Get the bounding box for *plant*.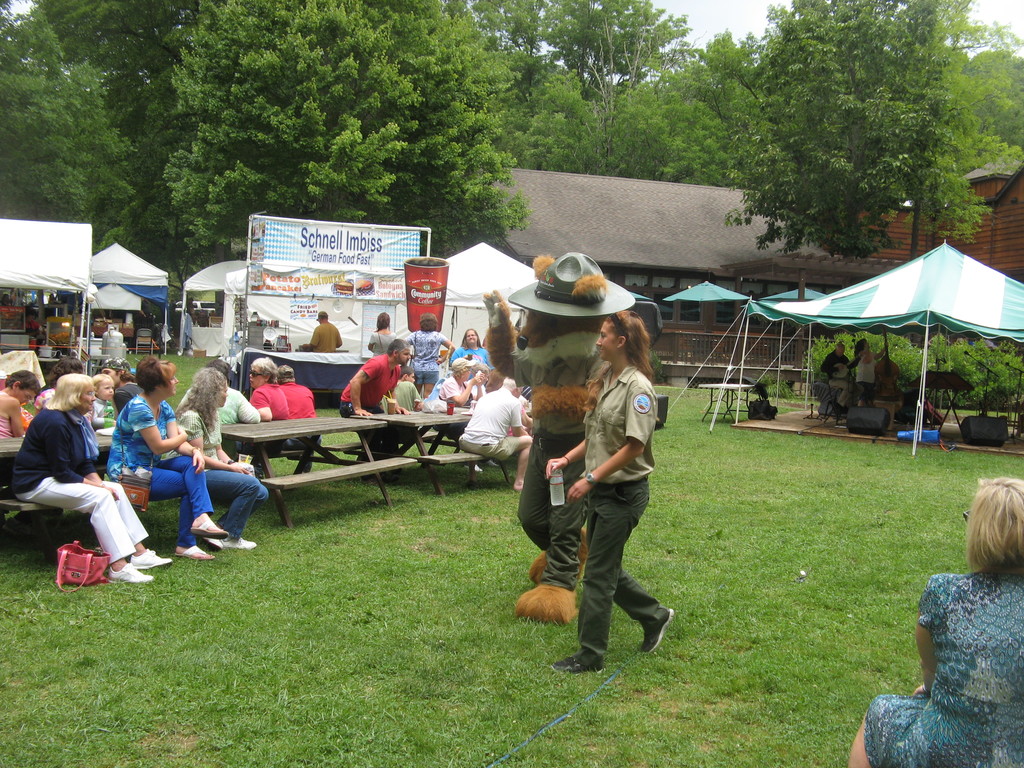
x1=803, y1=322, x2=925, y2=384.
